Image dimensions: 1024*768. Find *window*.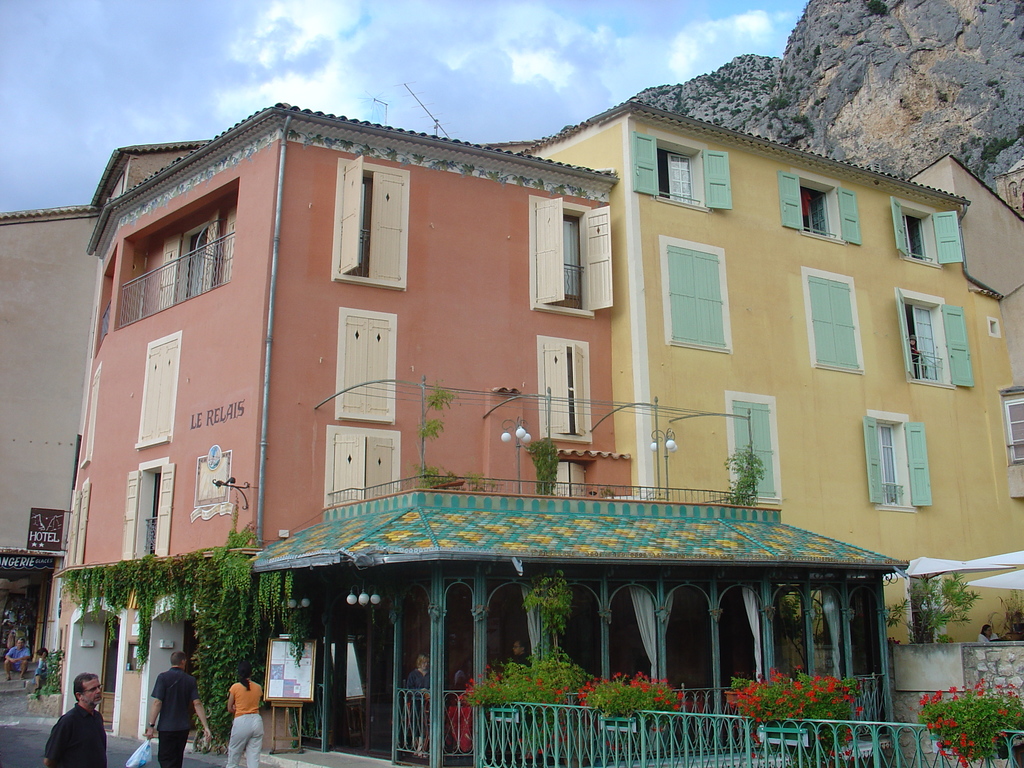
1006 396 1023 468.
